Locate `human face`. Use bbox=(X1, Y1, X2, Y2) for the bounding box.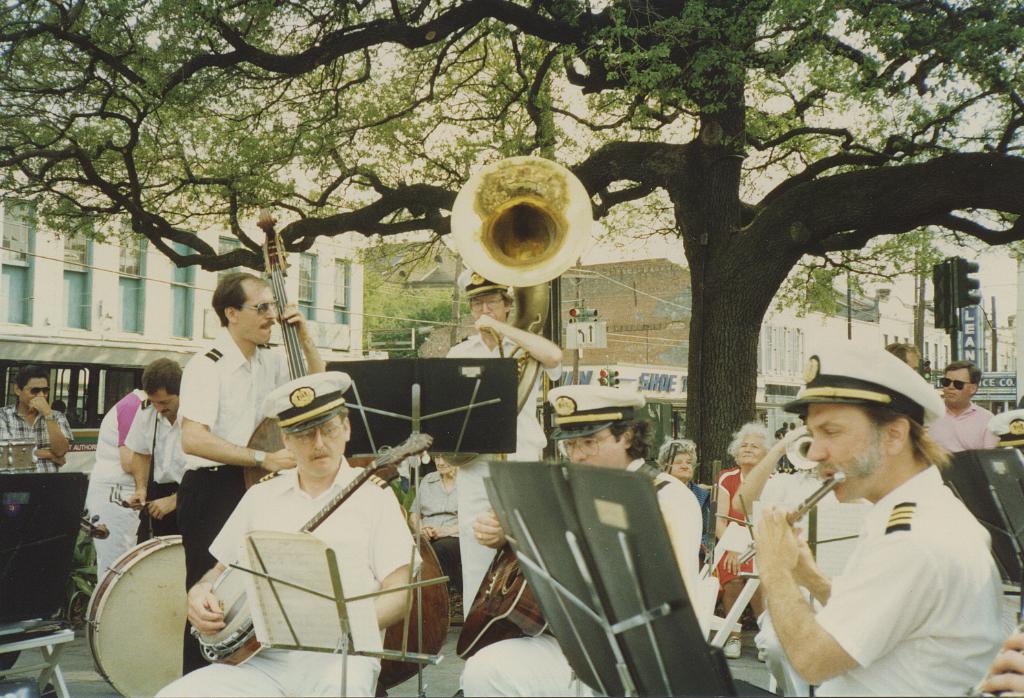
bbox=(151, 391, 179, 418).
